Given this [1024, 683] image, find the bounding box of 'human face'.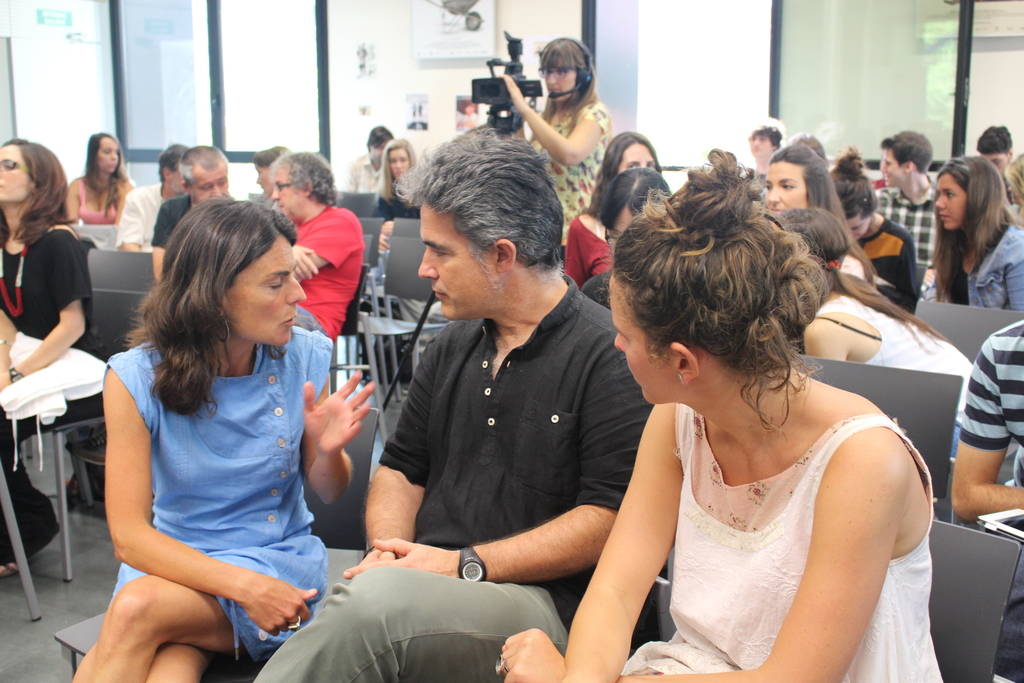
bbox(882, 147, 900, 187).
